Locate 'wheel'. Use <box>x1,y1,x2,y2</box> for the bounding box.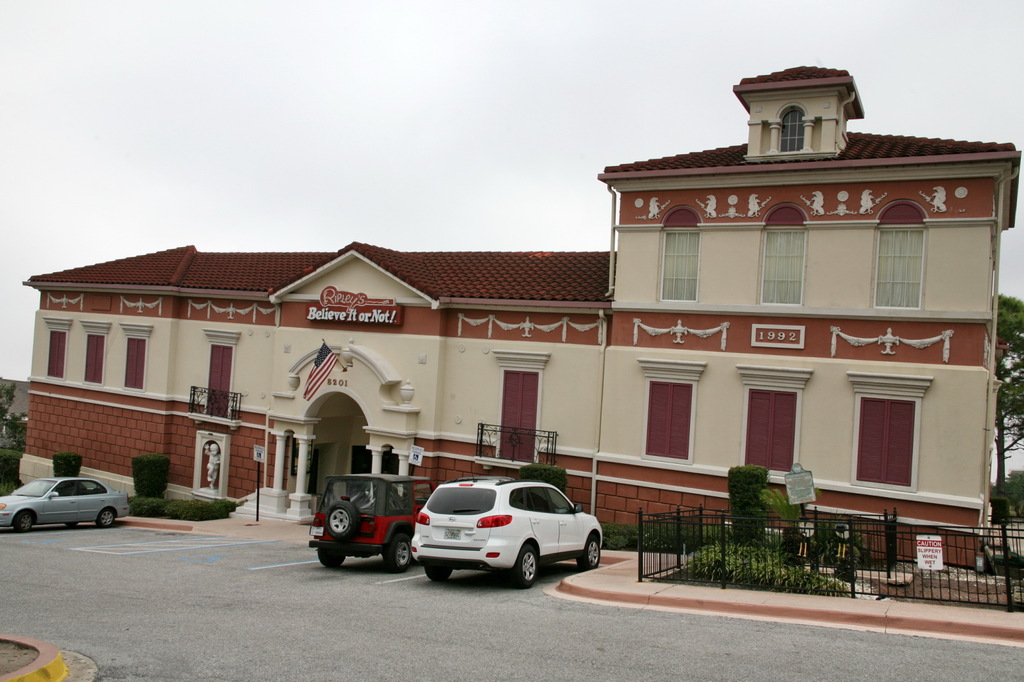
<box>66,519,79,525</box>.
